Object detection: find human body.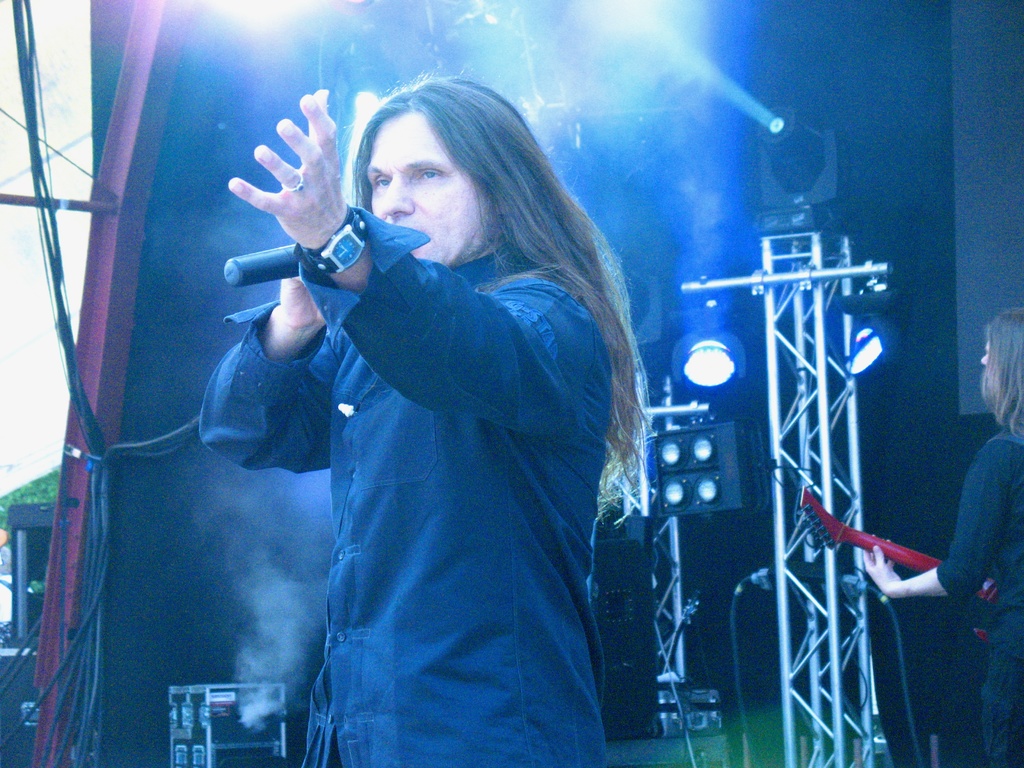
crop(134, 104, 678, 730).
